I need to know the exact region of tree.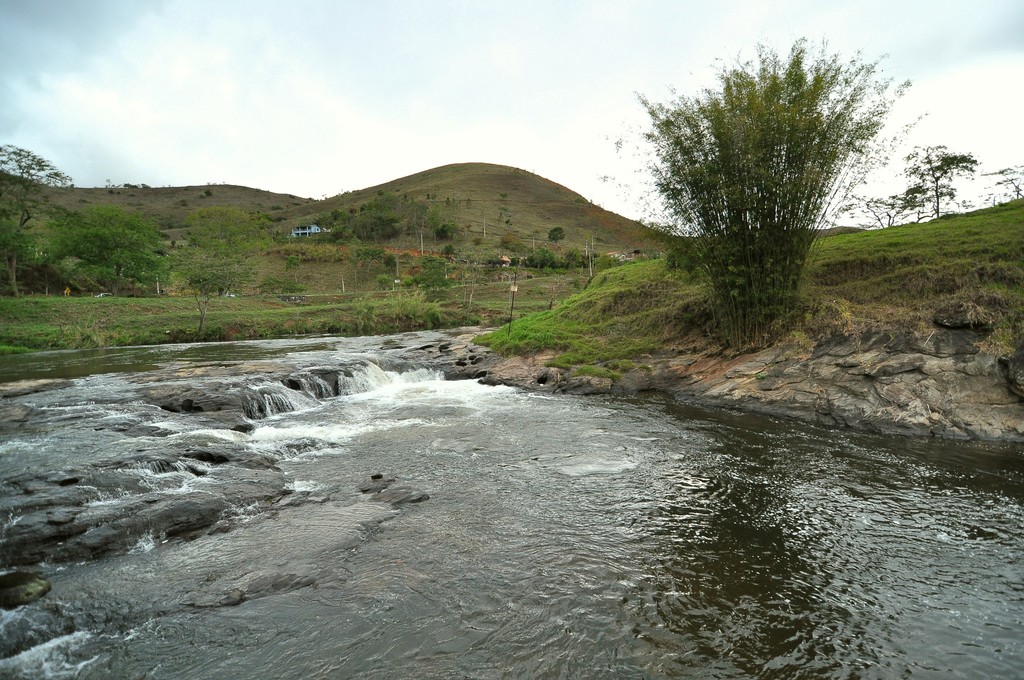
Region: [982,162,1022,202].
